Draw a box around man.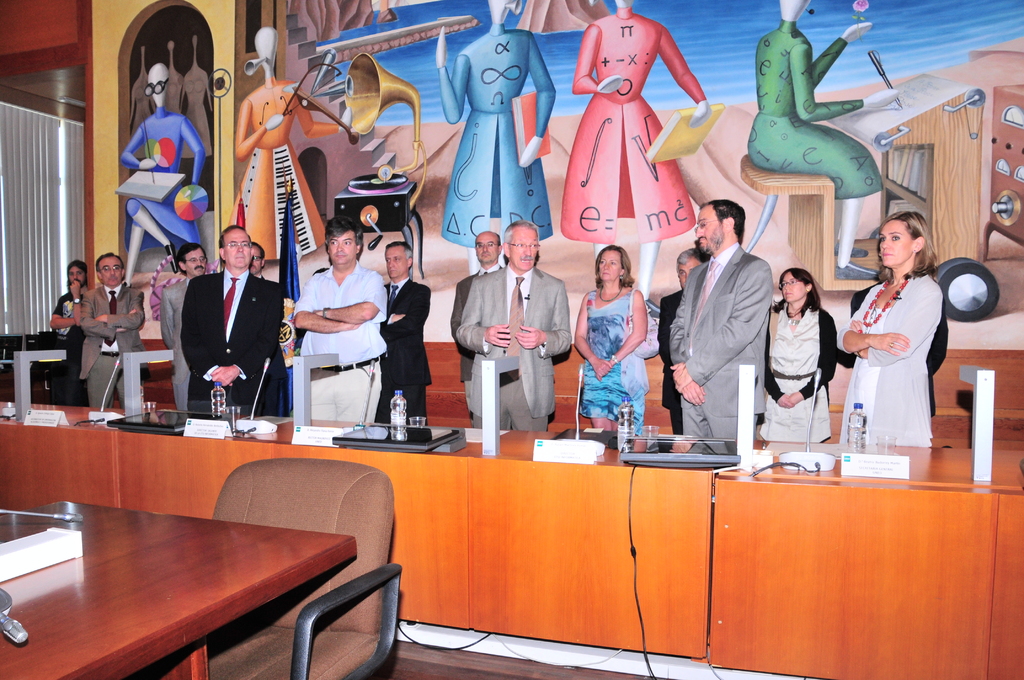
<bbox>241, 245, 265, 282</bbox>.
